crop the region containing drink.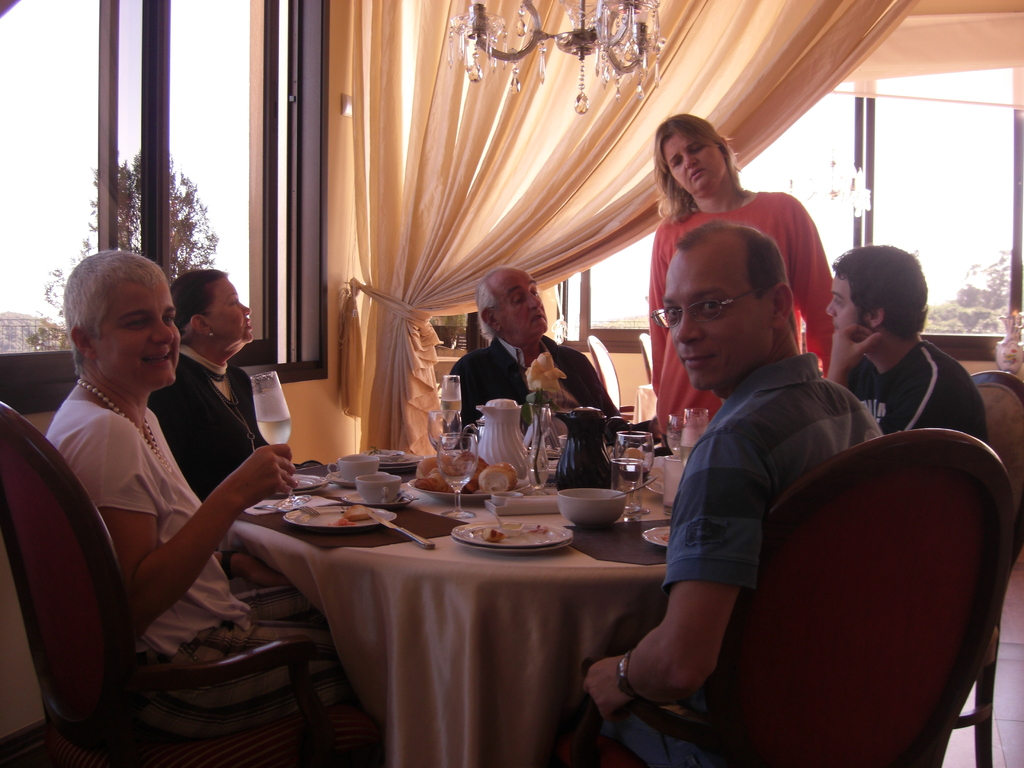
Crop region: {"x1": 446, "y1": 471, "x2": 473, "y2": 498}.
